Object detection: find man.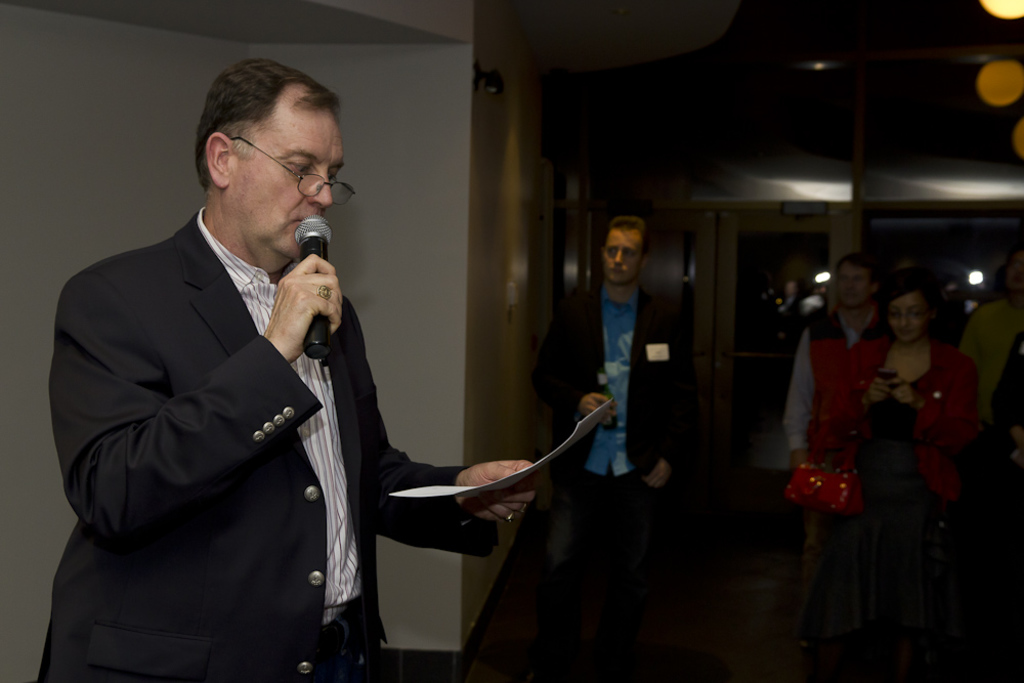
(x1=772, y1=251, x2=896, y2=511).
